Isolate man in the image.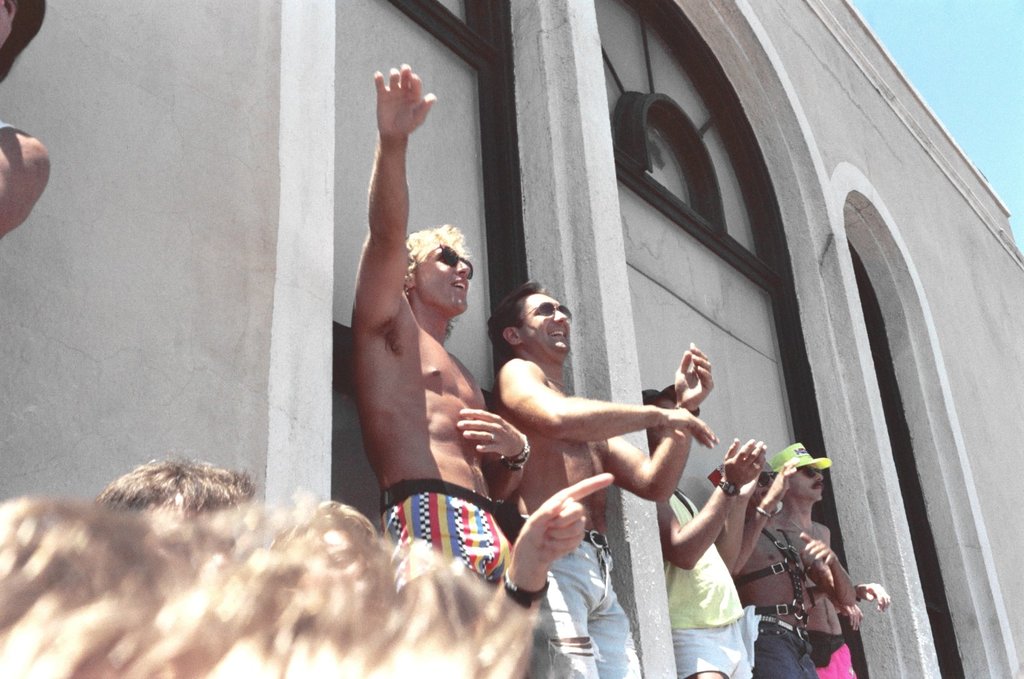
Isolated region: 481, 276, 715, 678.
